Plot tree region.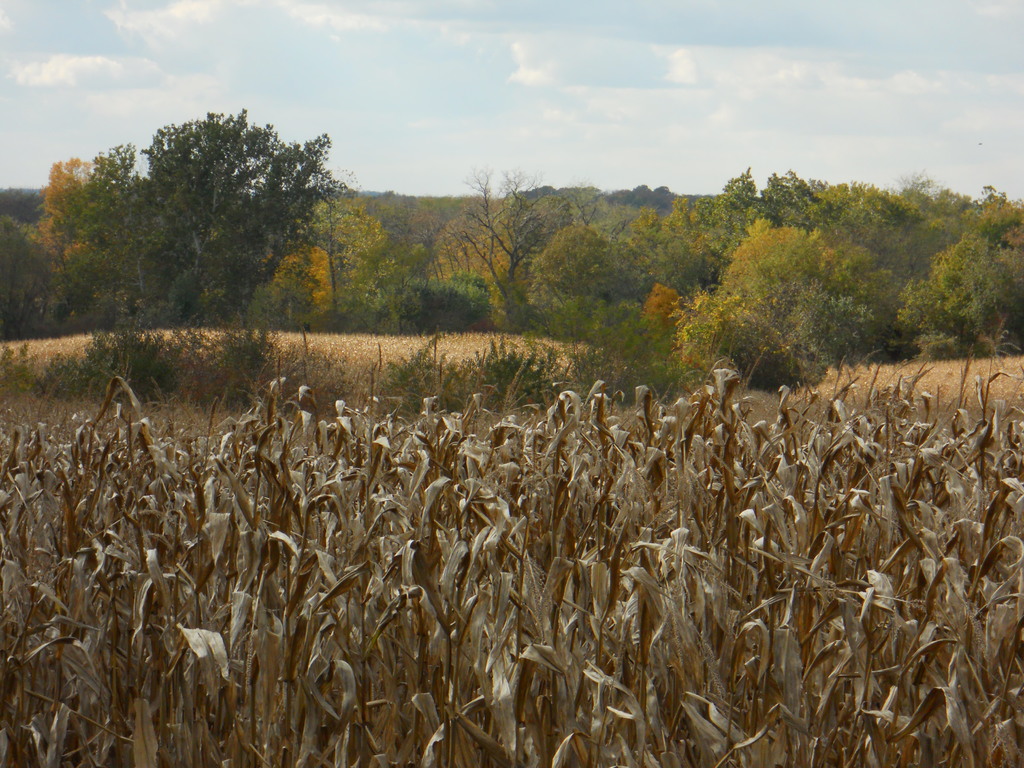
Plotted at 78,109,349,320.
